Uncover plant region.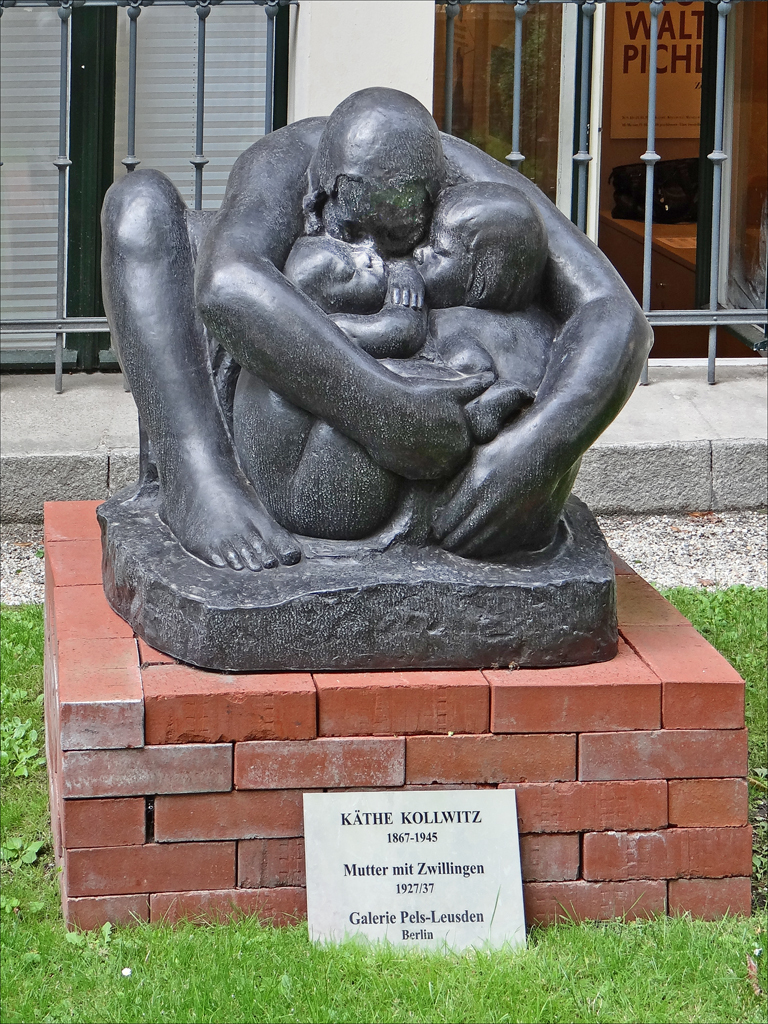
Uncovered: Rect(0, 710, 46, 786).
